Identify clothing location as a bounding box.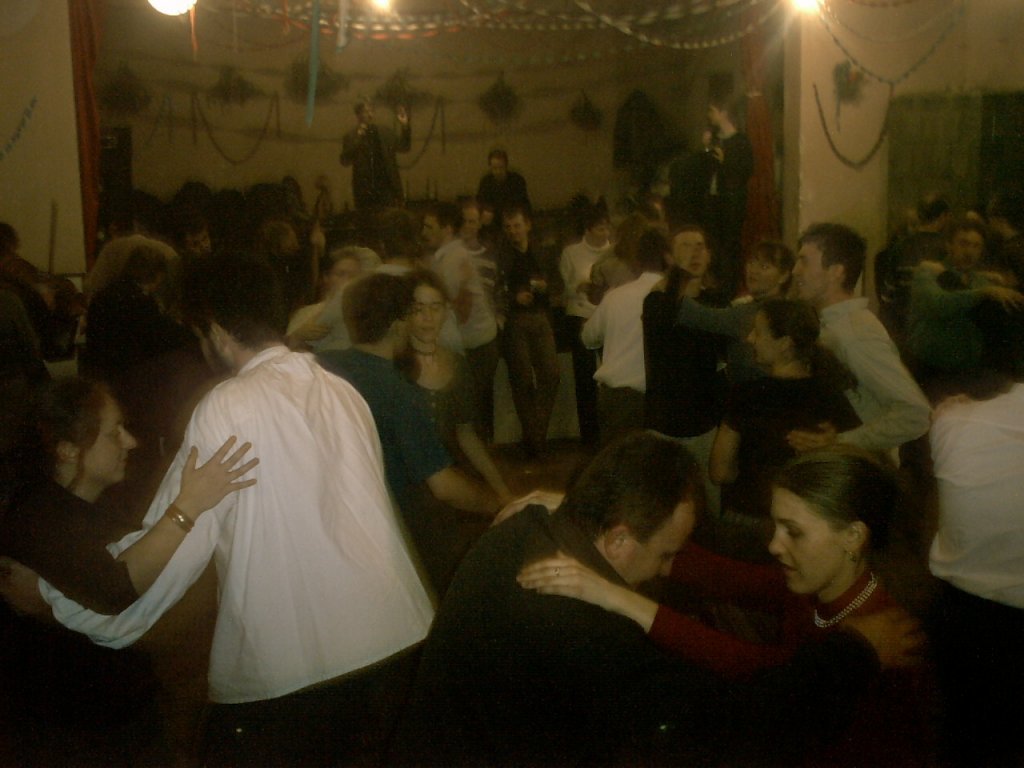
bbox=[412, 509, 876, 767].
